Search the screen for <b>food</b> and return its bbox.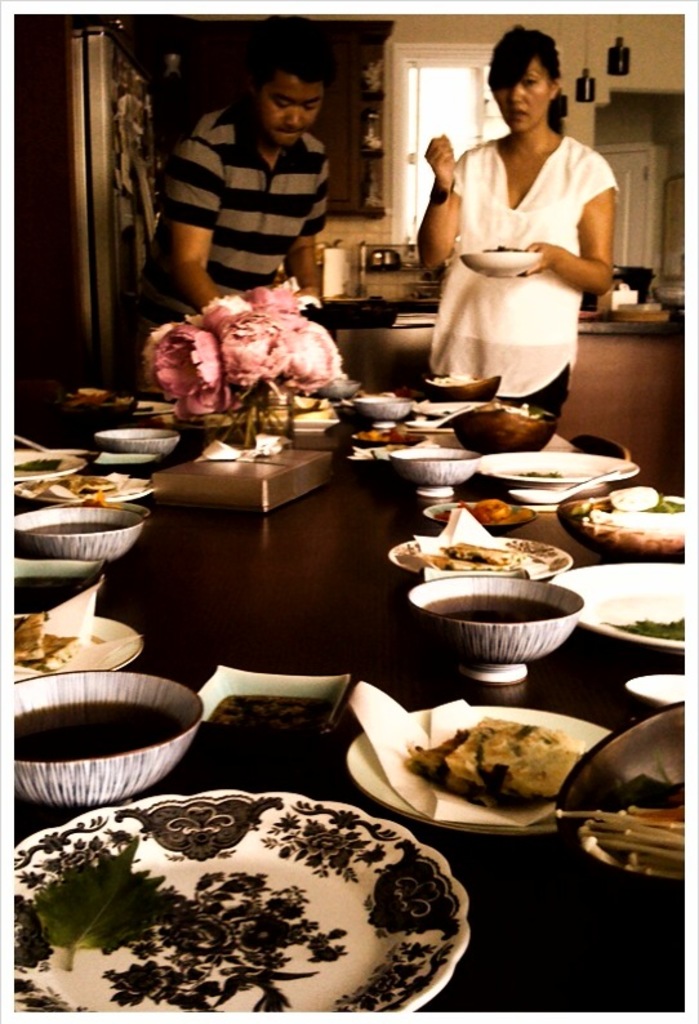
Found: box=[13, 695, 183, 763].
